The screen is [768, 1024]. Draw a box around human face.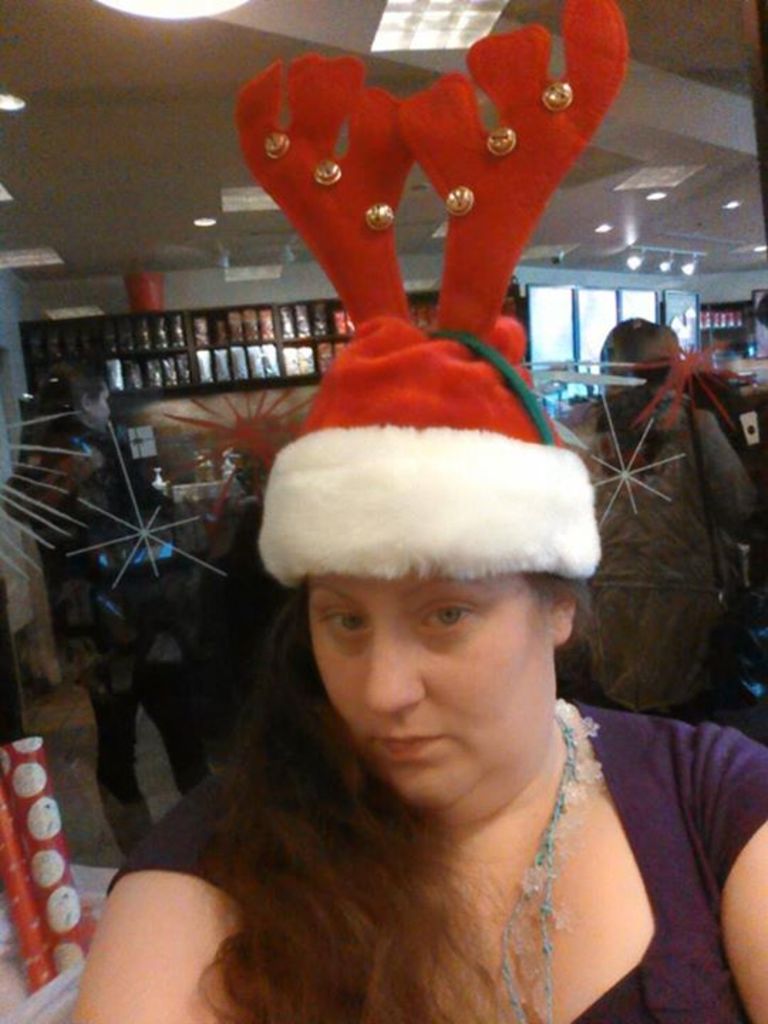
box=[306, 573, 552, 809].
